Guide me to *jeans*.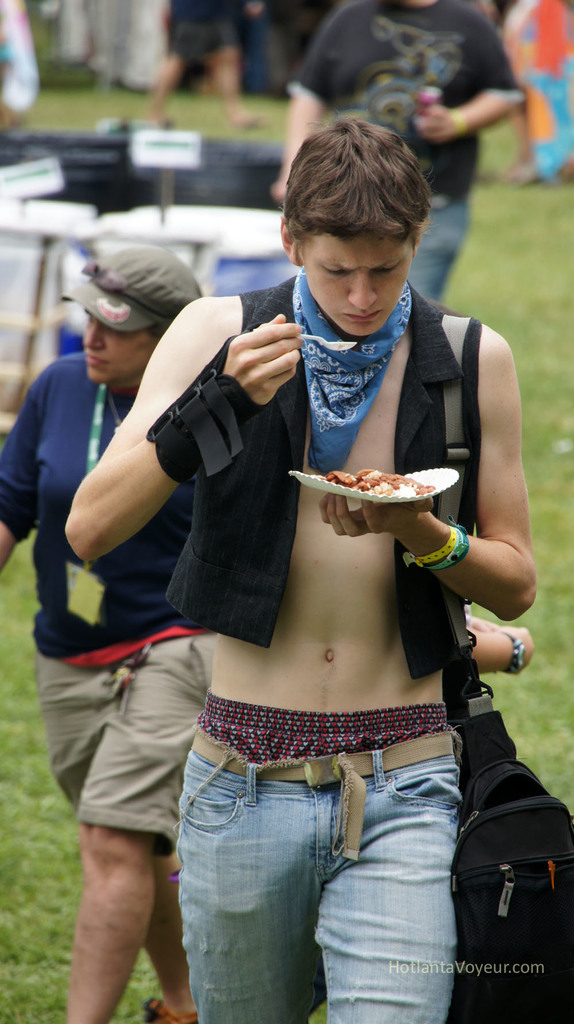
Guidance: rect(410, 190, 473, 307).
